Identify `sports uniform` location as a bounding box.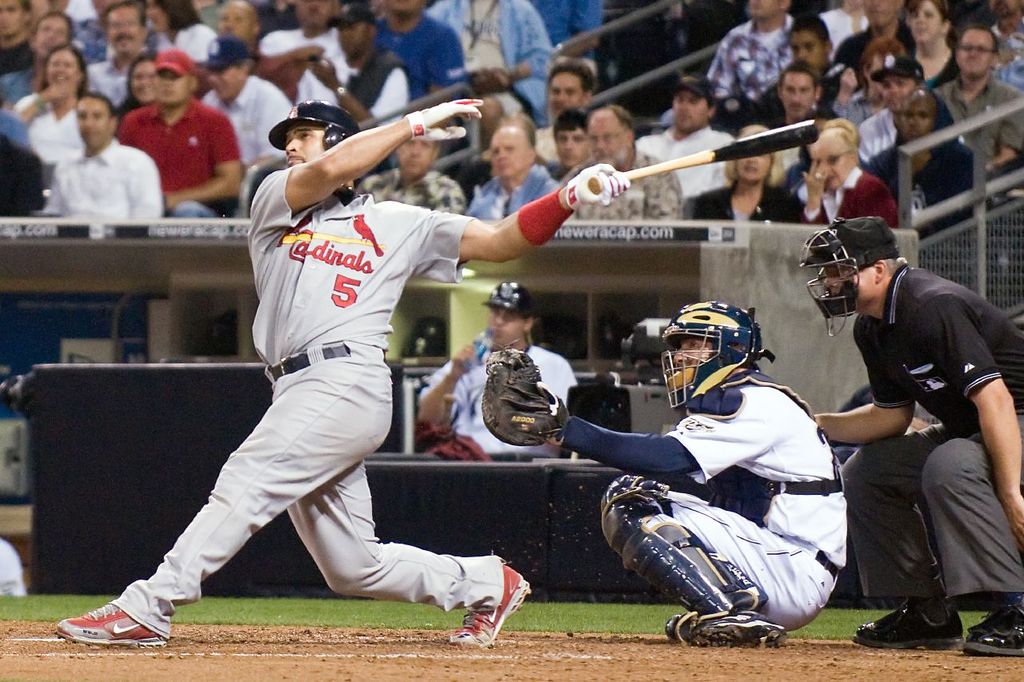
pyautogui.locateOnScreen(800, 217, 1023, 651).
